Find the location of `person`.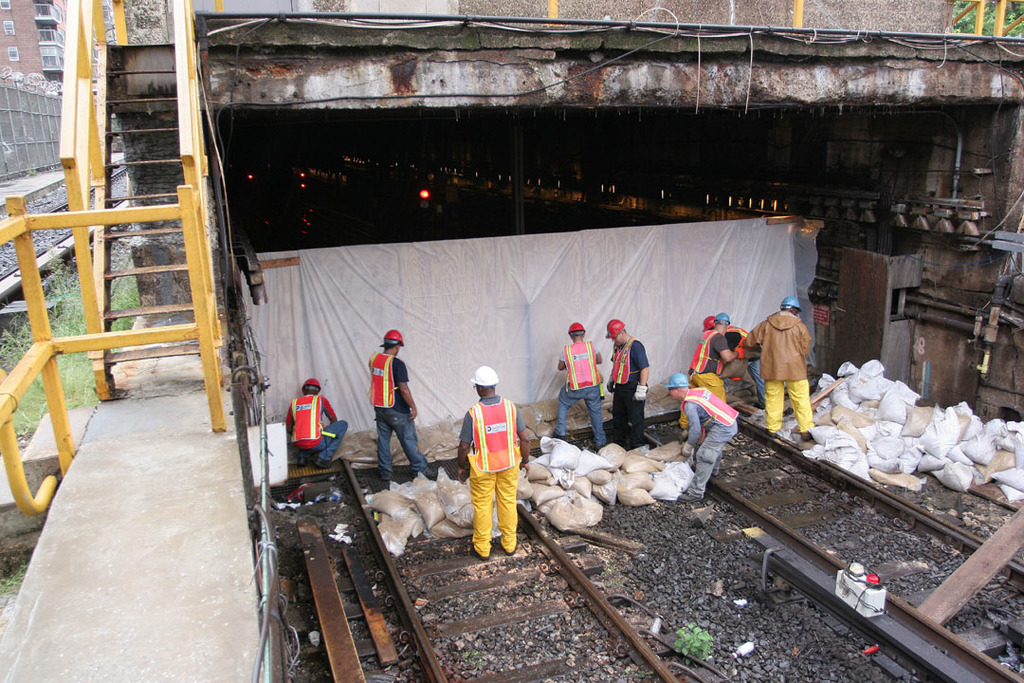
Location: <box>555,323,616,457</box>.
